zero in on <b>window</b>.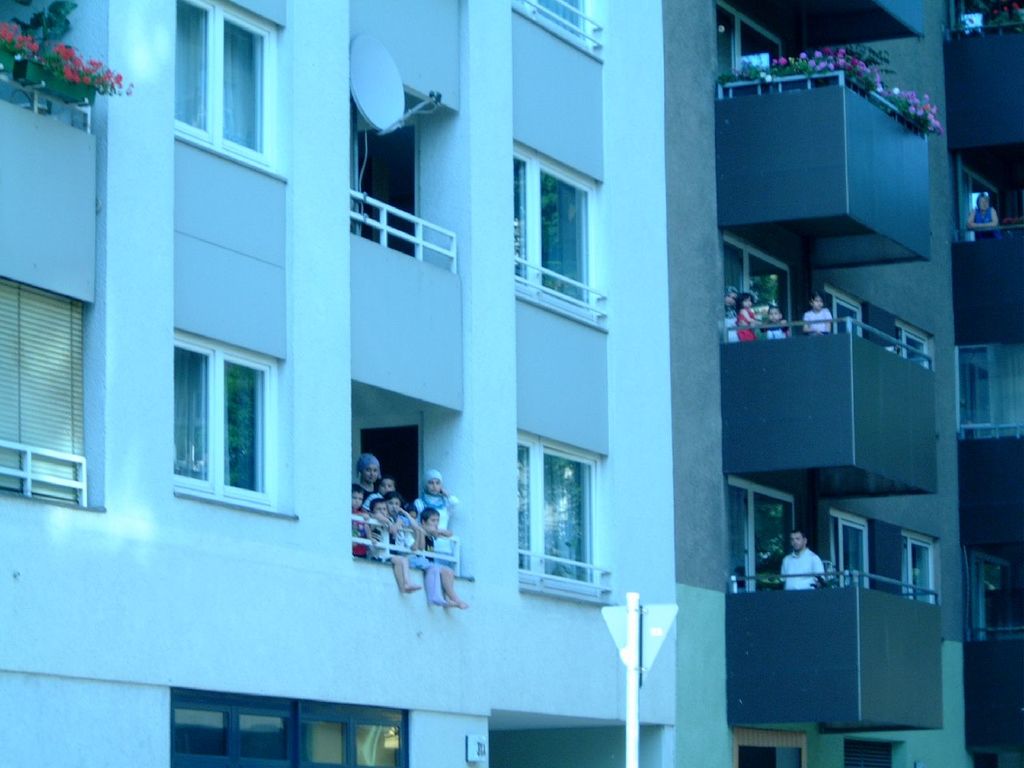
Zeroed in: crop(901, 323, 930, 365).
